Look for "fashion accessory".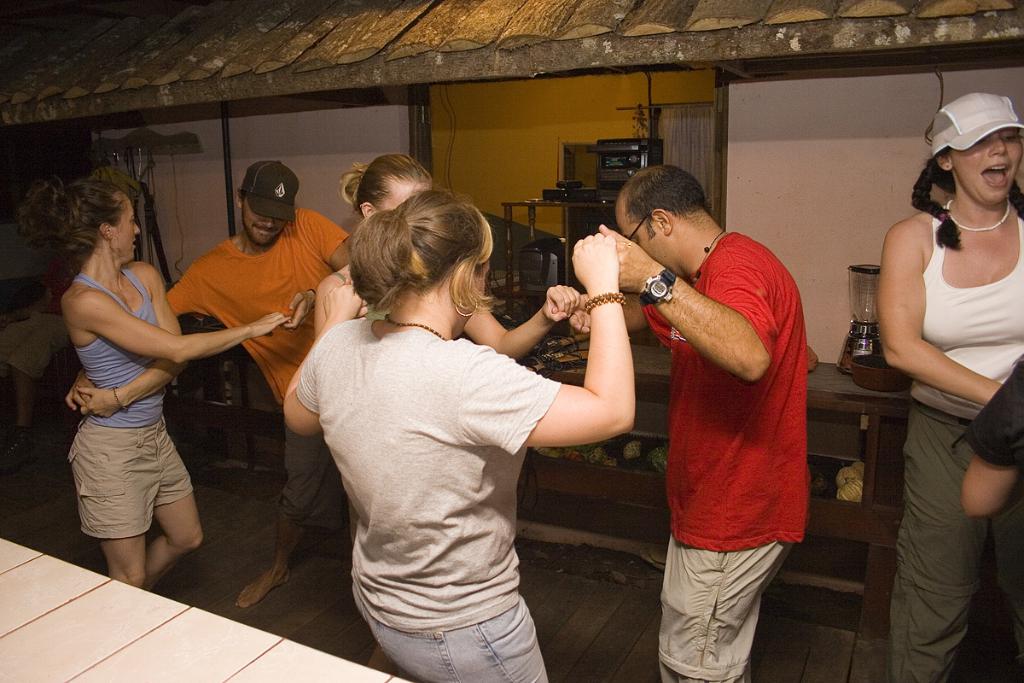
Found: select_region(236, 160, 301, 222).
